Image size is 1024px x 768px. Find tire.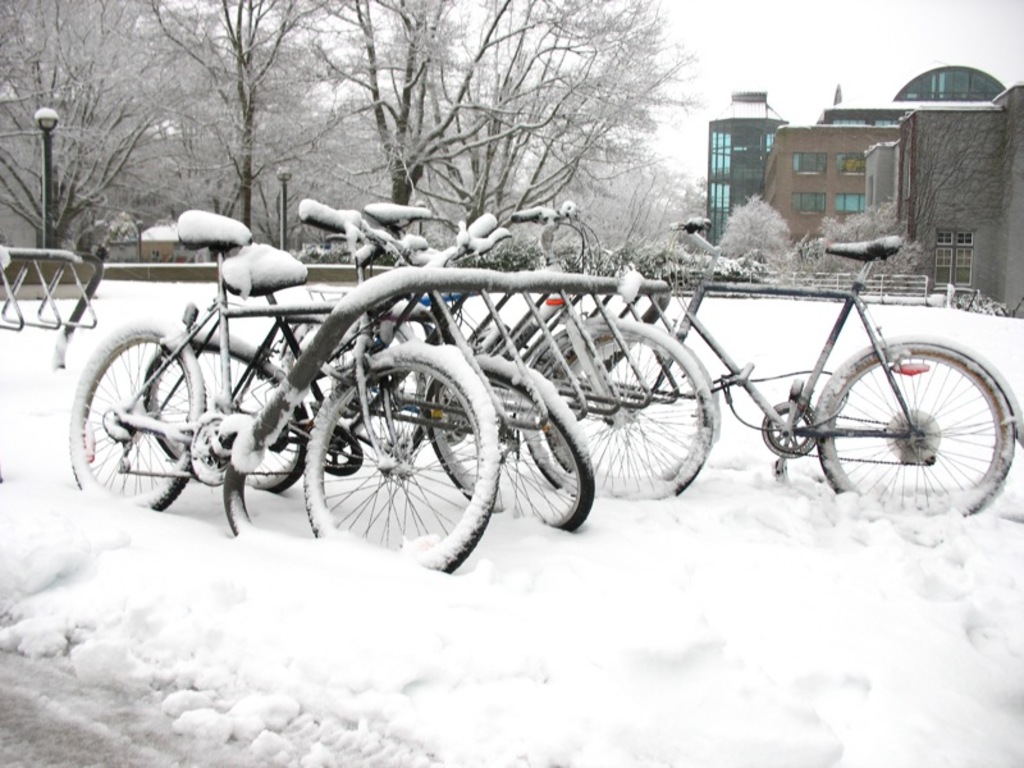
{"x1": 142, "y1": 326, "x2": 305, "y2": 495}.
